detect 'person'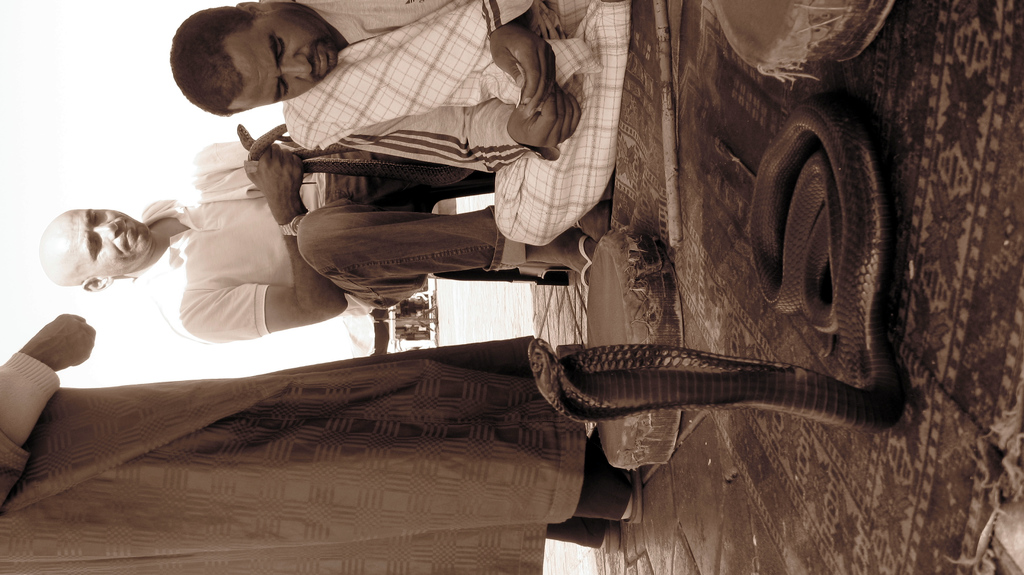
crop(168, 0, 630, 246)
